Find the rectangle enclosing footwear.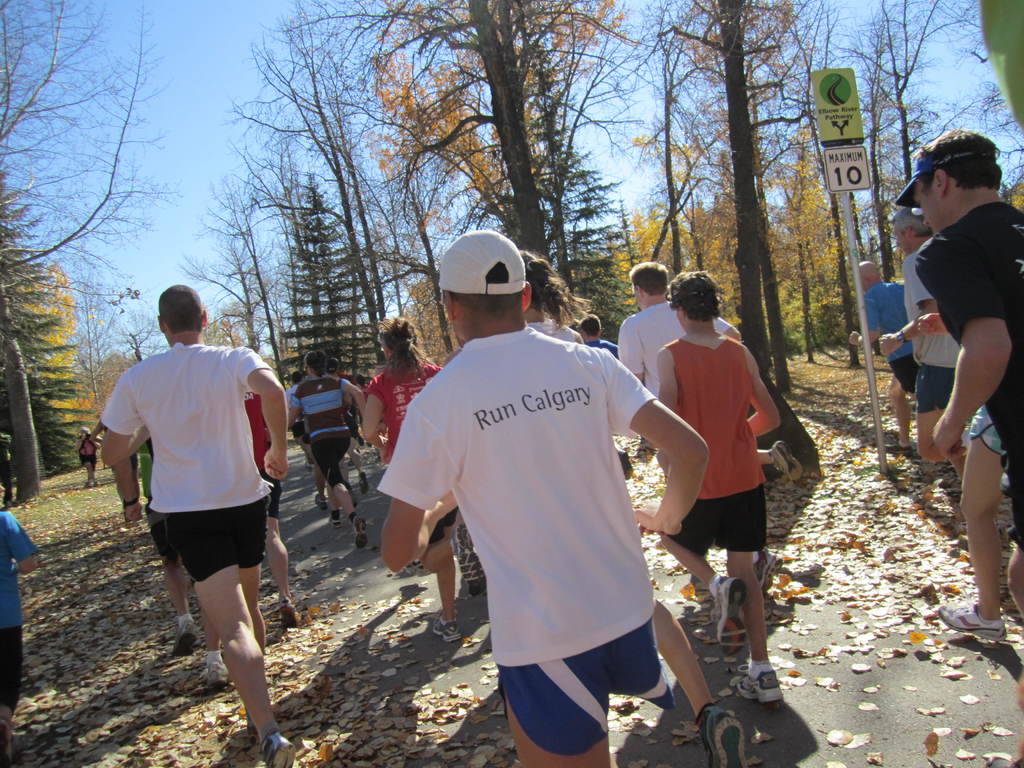
<bbox>170, 615, 202, 661</bbox>.
